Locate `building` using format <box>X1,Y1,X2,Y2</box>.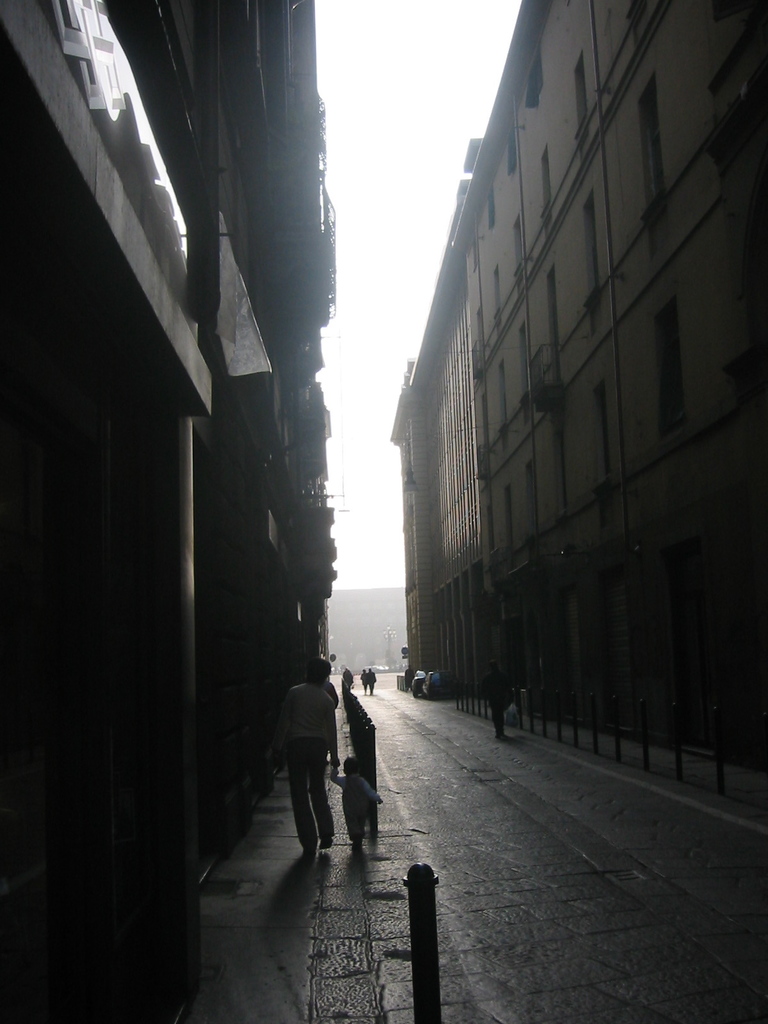
<box>452,0,767,805</box>.
